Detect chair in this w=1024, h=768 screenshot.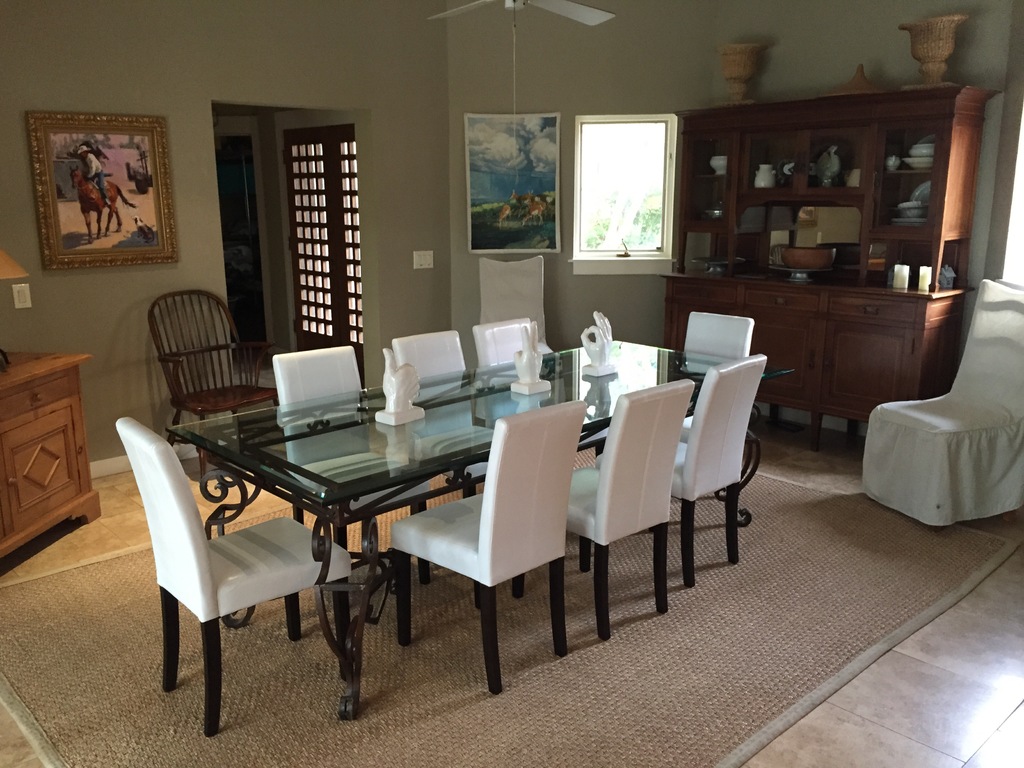
Detection: select_region(682, 311, 752, 444).
